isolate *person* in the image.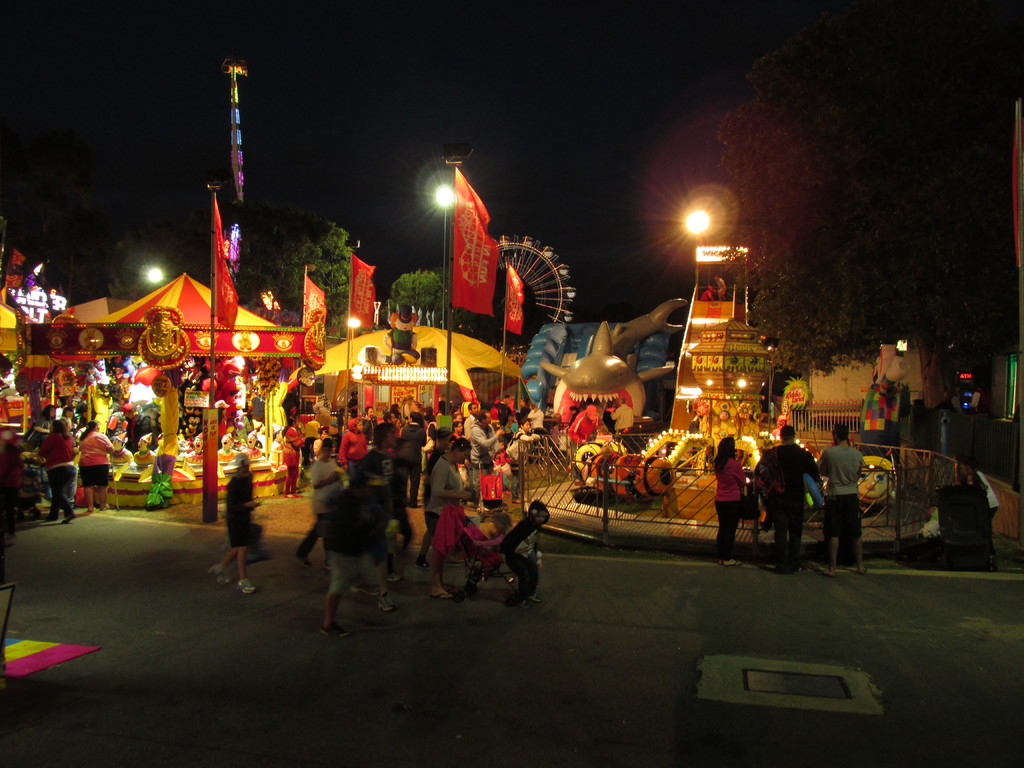
Isolated region: l=493, t=438, r=518, b=490.
